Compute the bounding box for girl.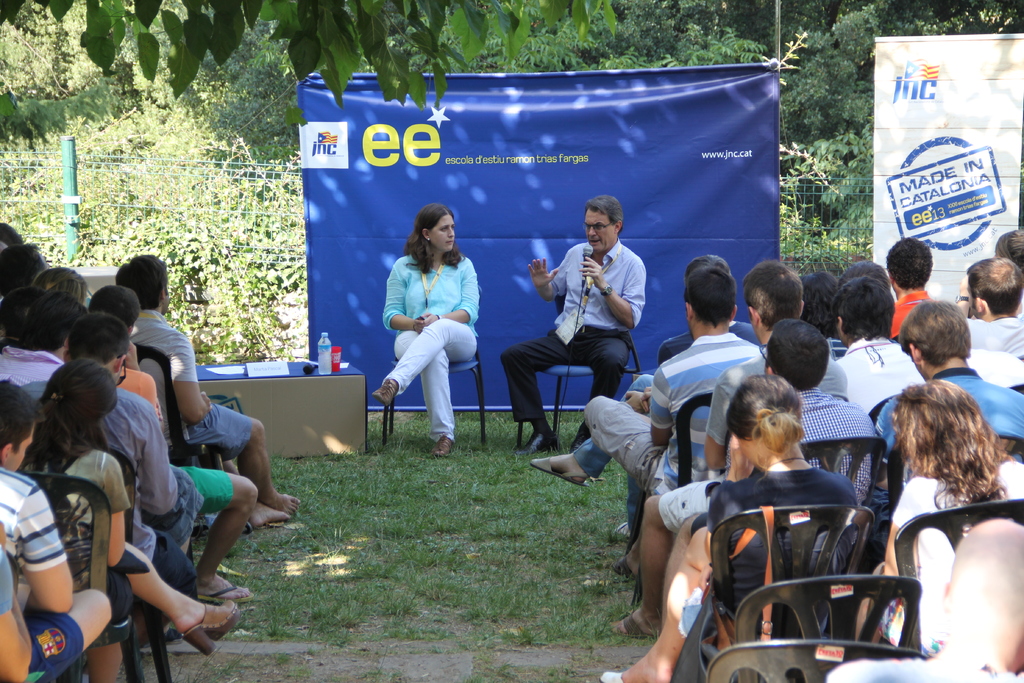
(854,374,1023,641).
